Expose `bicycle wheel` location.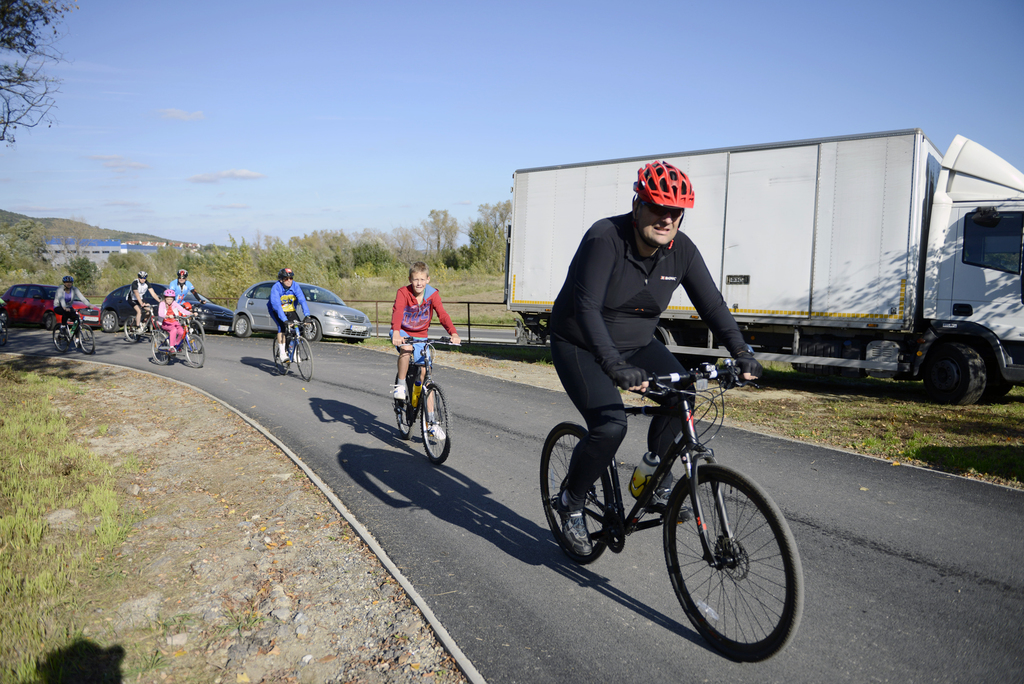
Exposed at [x1=123, y1=318, x2=139, y2=342].
